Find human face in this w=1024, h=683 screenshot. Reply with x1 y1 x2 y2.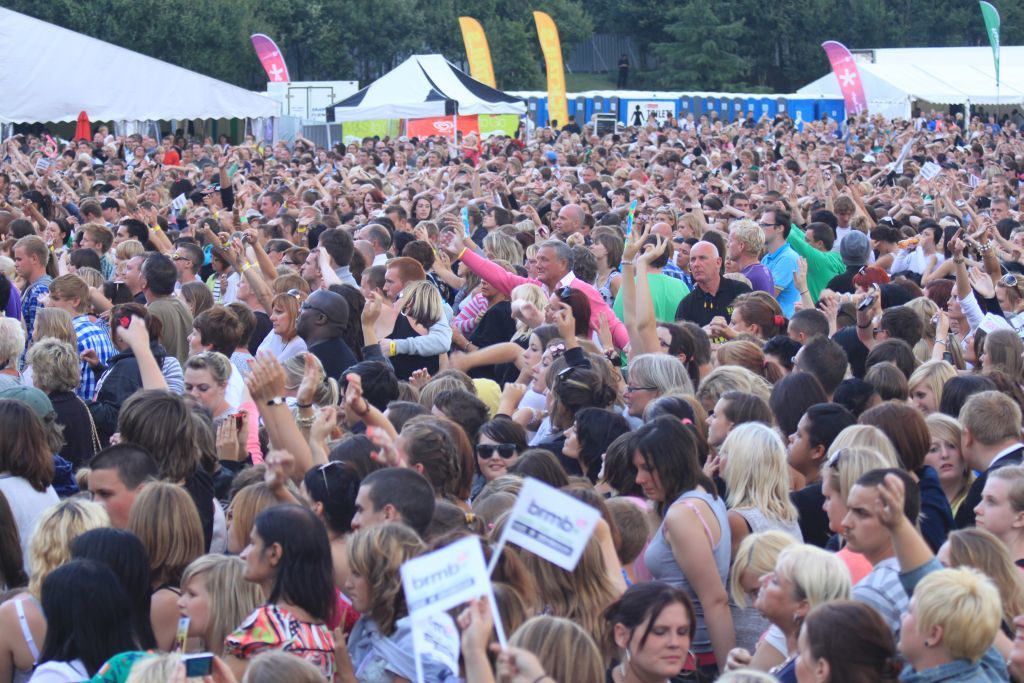
785 414 811 465.
